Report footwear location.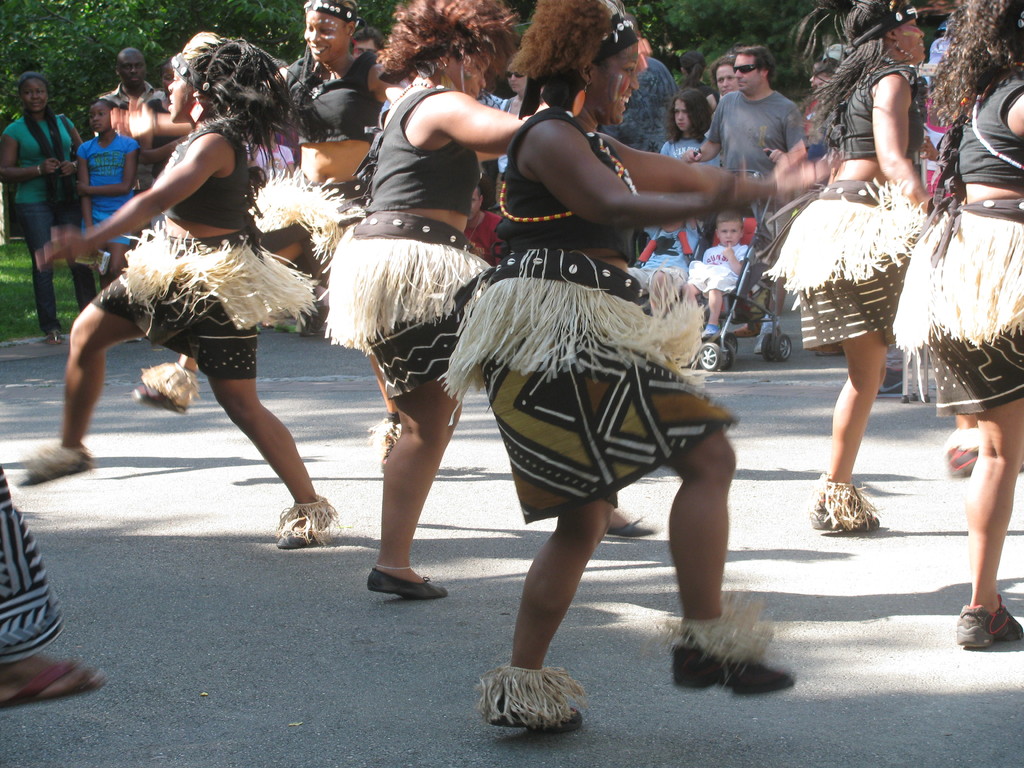
Report: <region>130, 358, 196, 408</region>.
